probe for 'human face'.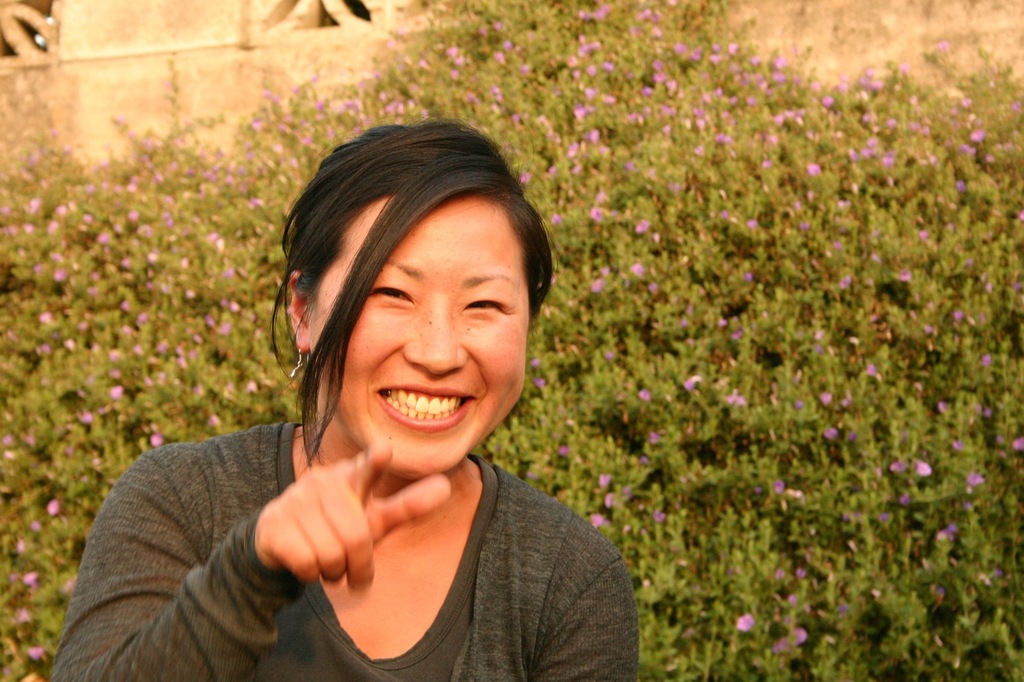
Probe result: locate(308, 190, 530, 480).
